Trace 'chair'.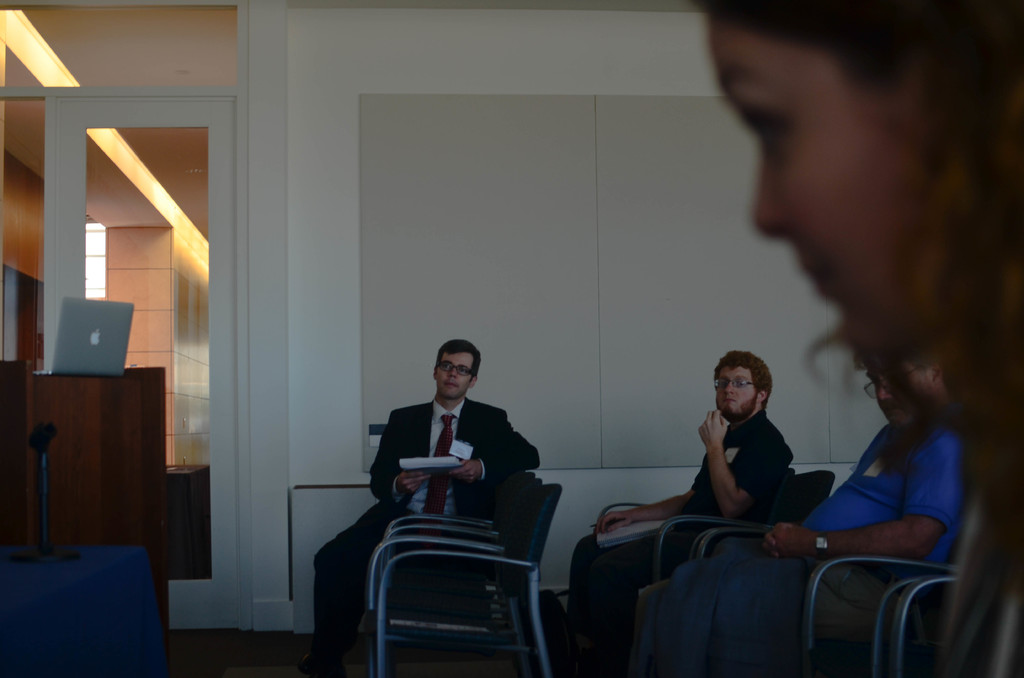
Traced to [703, 543, 960, 677].
